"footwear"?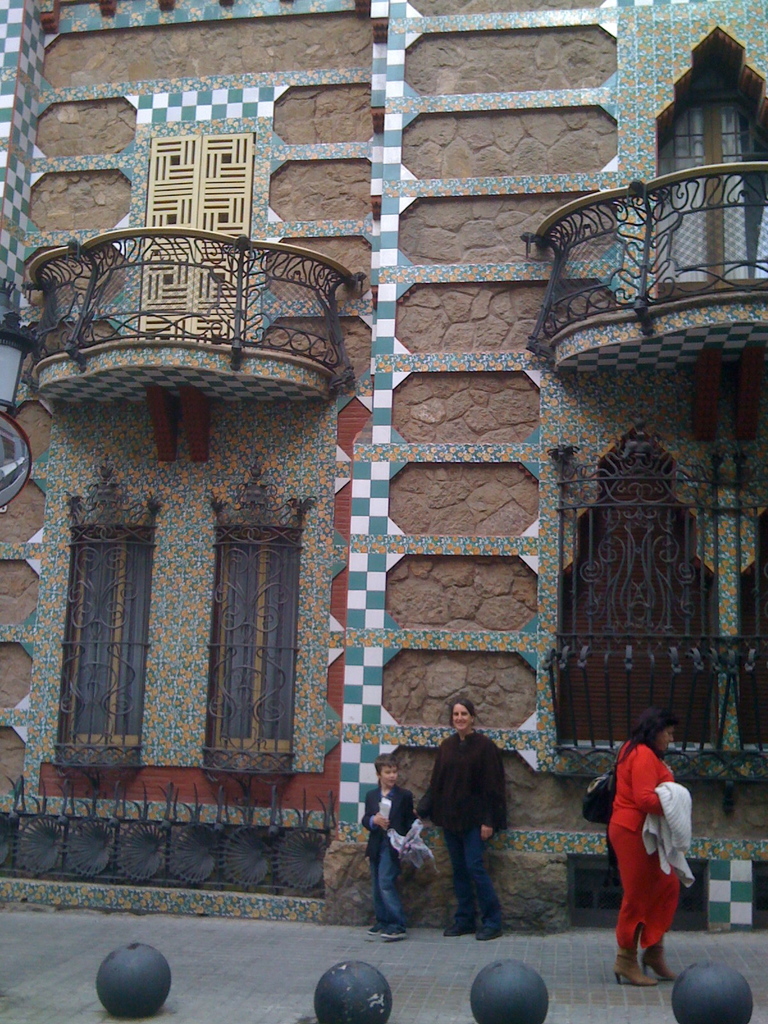
(x1=380, y1=925, x2=410, y2=938)
